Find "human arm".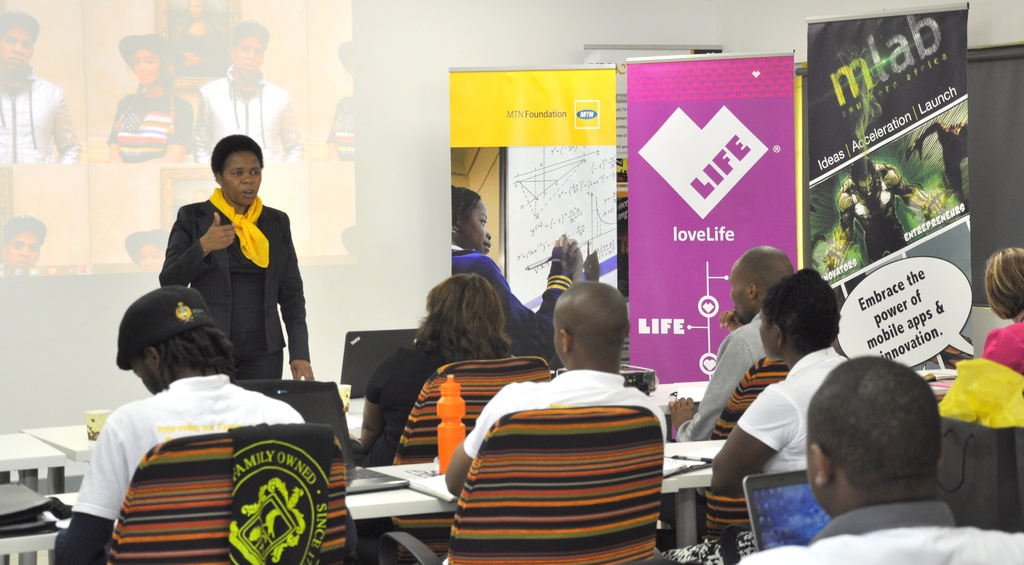
{"x1": 672, "y1": 318, "x2": 762, "y2": 438}.
